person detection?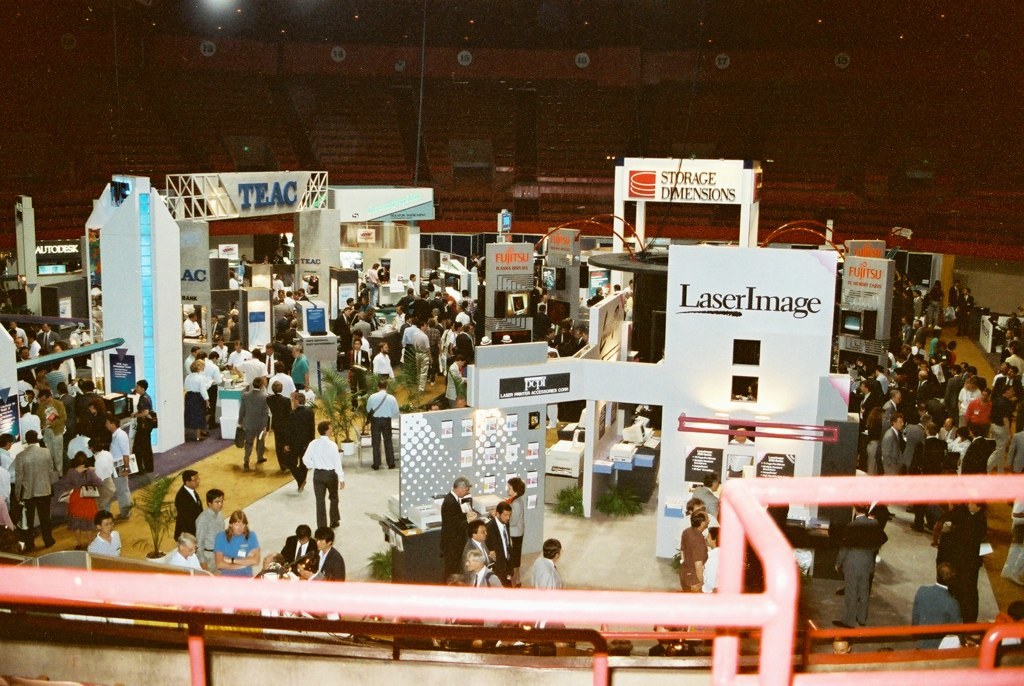
left=830, top=504, right=888, bottom=625
